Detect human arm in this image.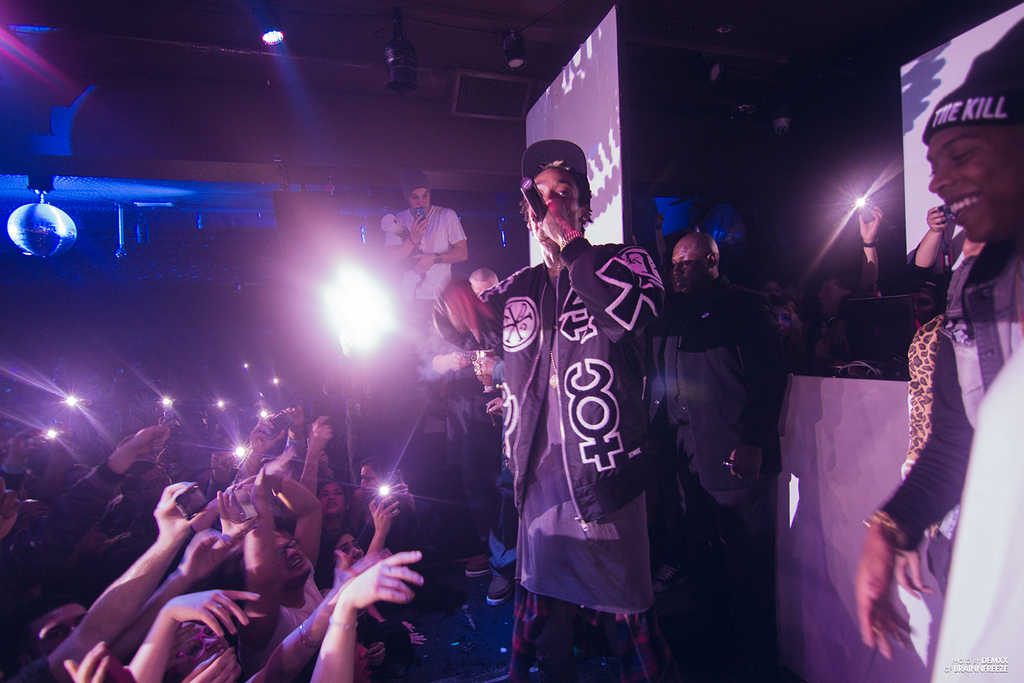
Detection: region(720, 292, 790, 484).
